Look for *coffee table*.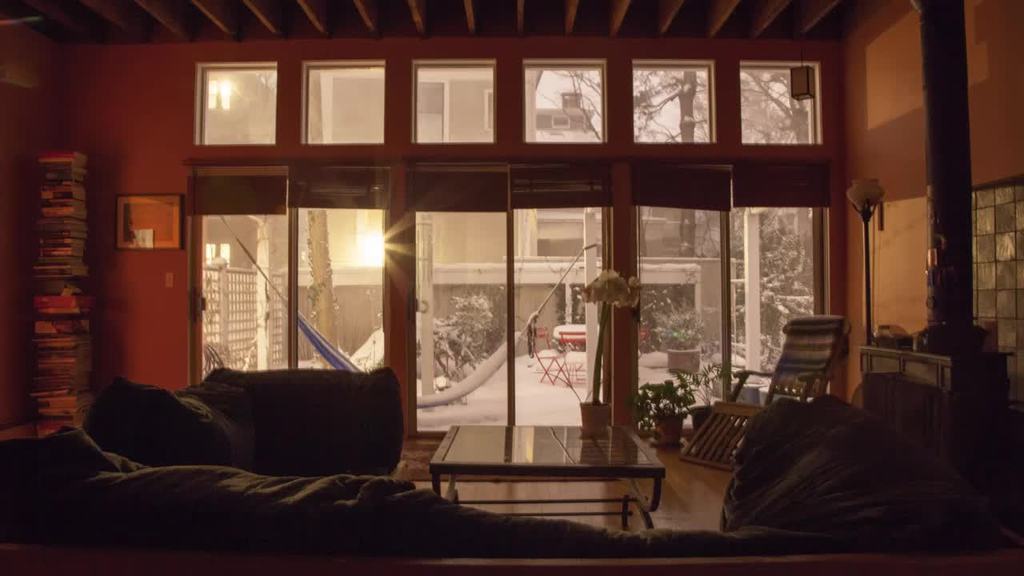
Found: BBox(419, 418, 670, 524).
